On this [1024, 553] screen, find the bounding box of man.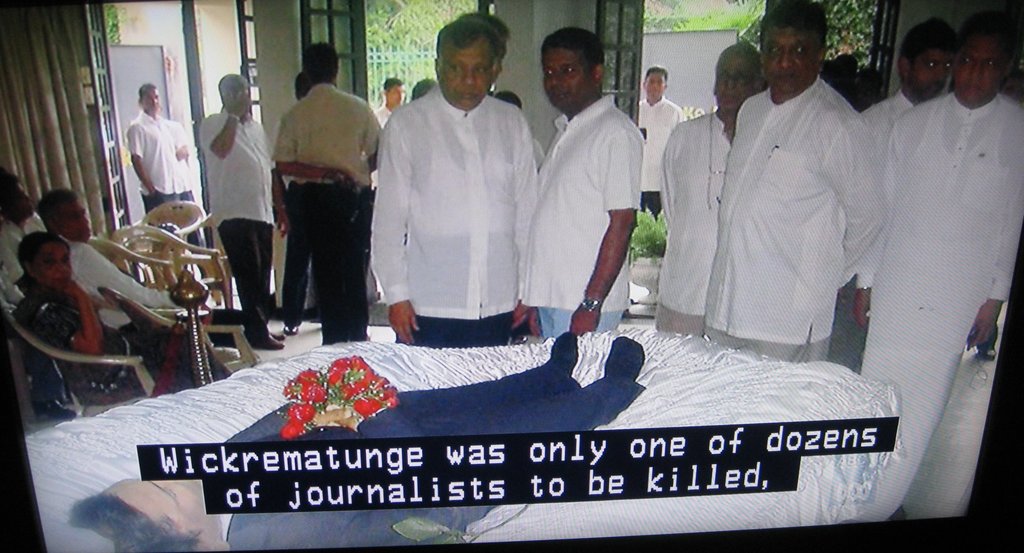
Bounding box: Rect(122, 83, 189, 204).
